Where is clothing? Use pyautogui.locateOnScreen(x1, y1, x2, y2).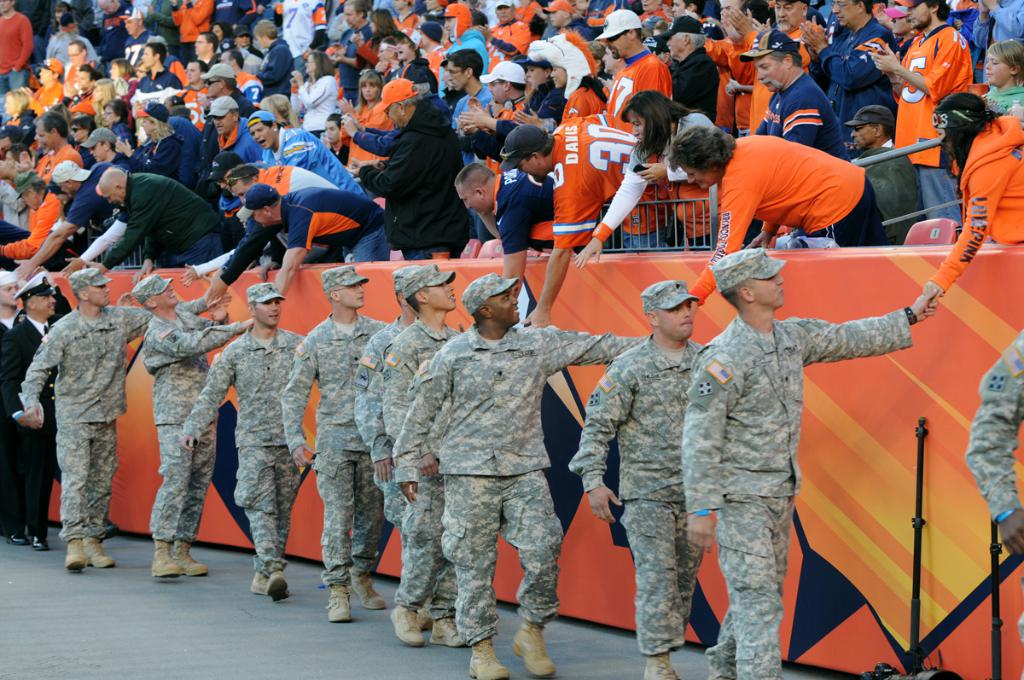
pyautogui.locateOnScreen(49, 282, 75, 323).
